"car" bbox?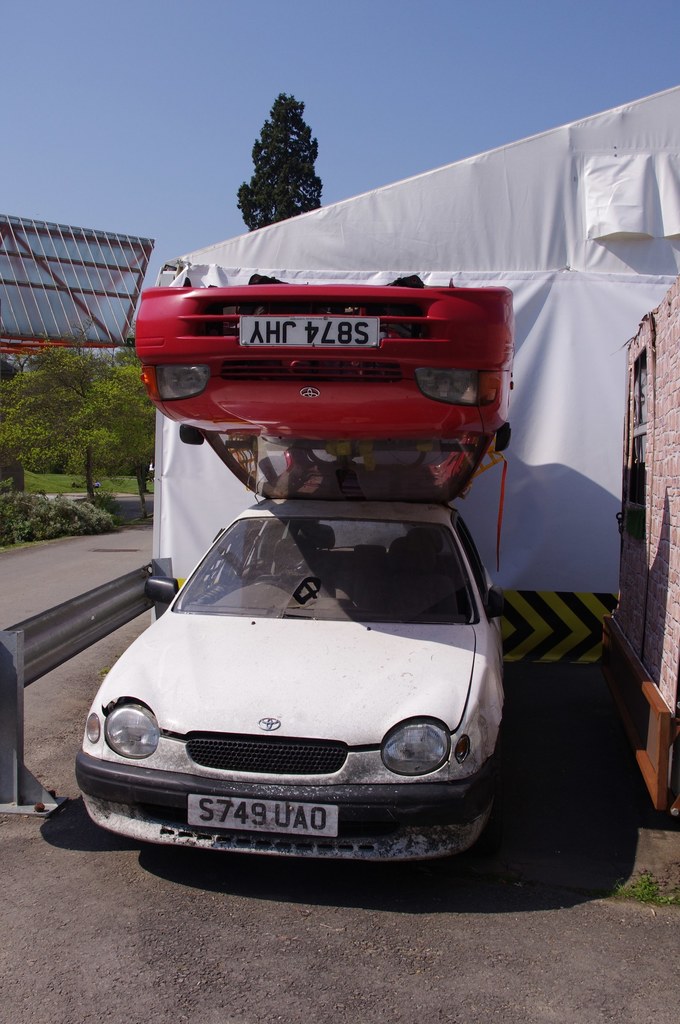
147/266/517/515
